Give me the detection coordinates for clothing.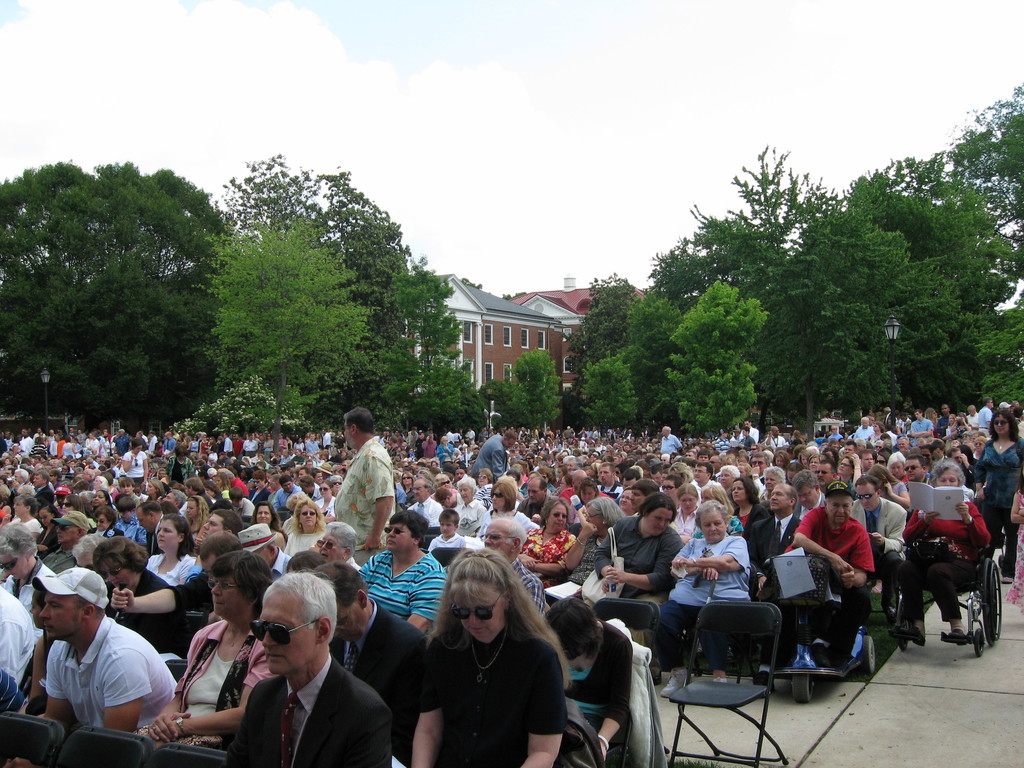
bbox=(323, 433, 332, 456).
